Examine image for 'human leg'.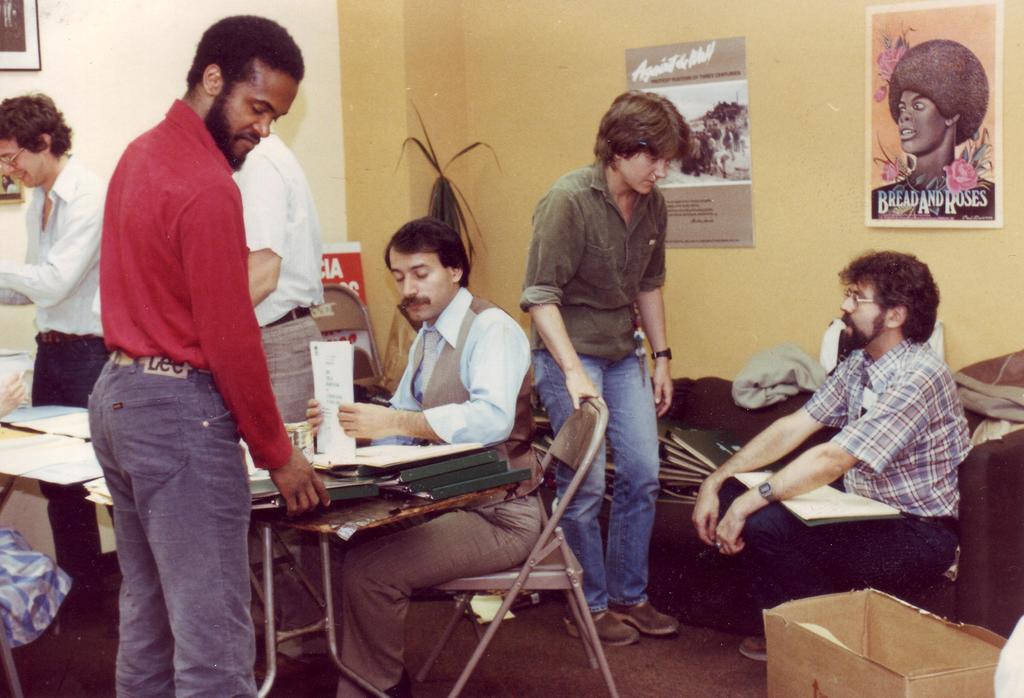
Examination result: 88 340 273 697.
